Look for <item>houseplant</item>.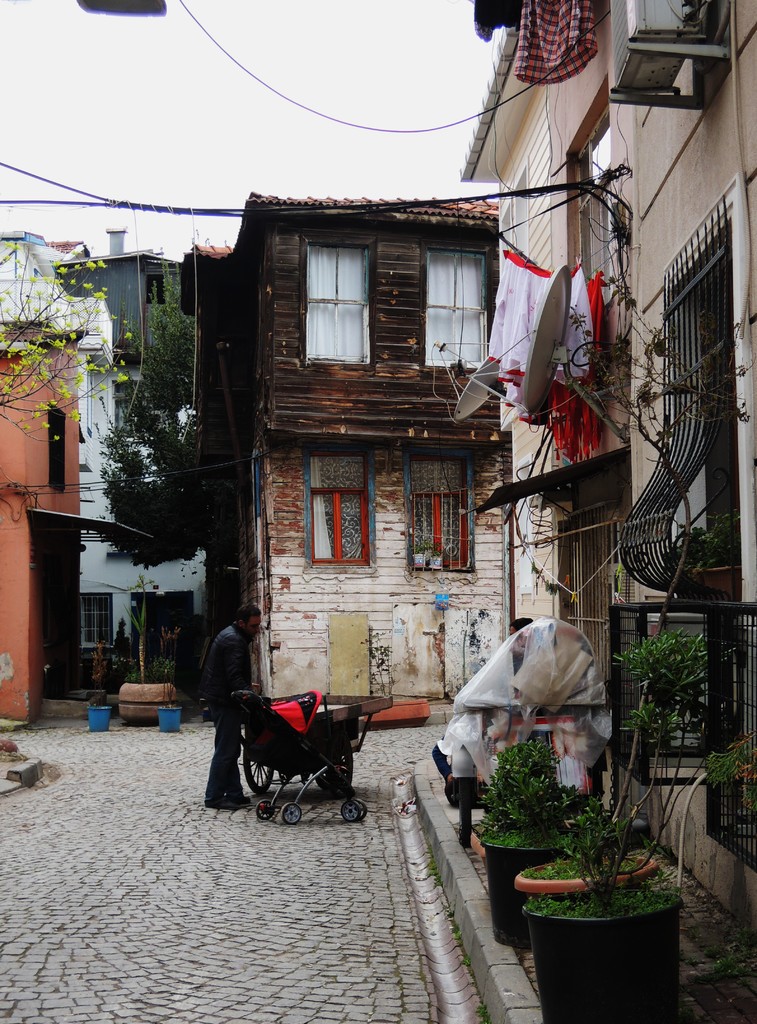
Found: detection(504, 636, 738, 948).
